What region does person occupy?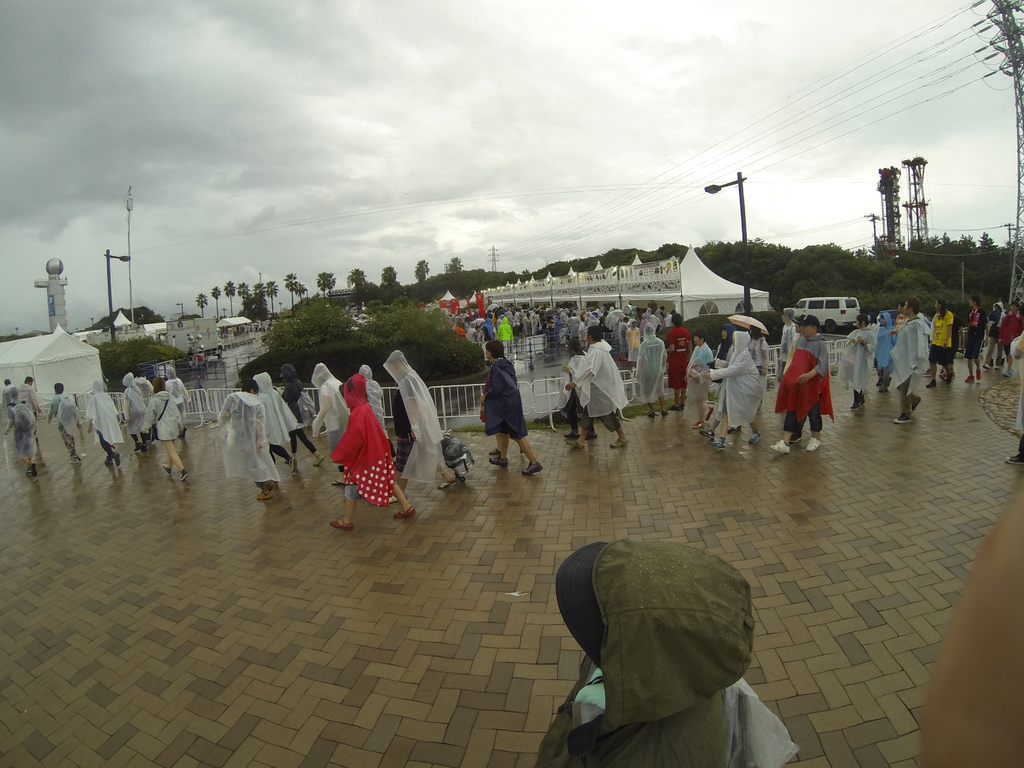
1001 301 1020 373.
